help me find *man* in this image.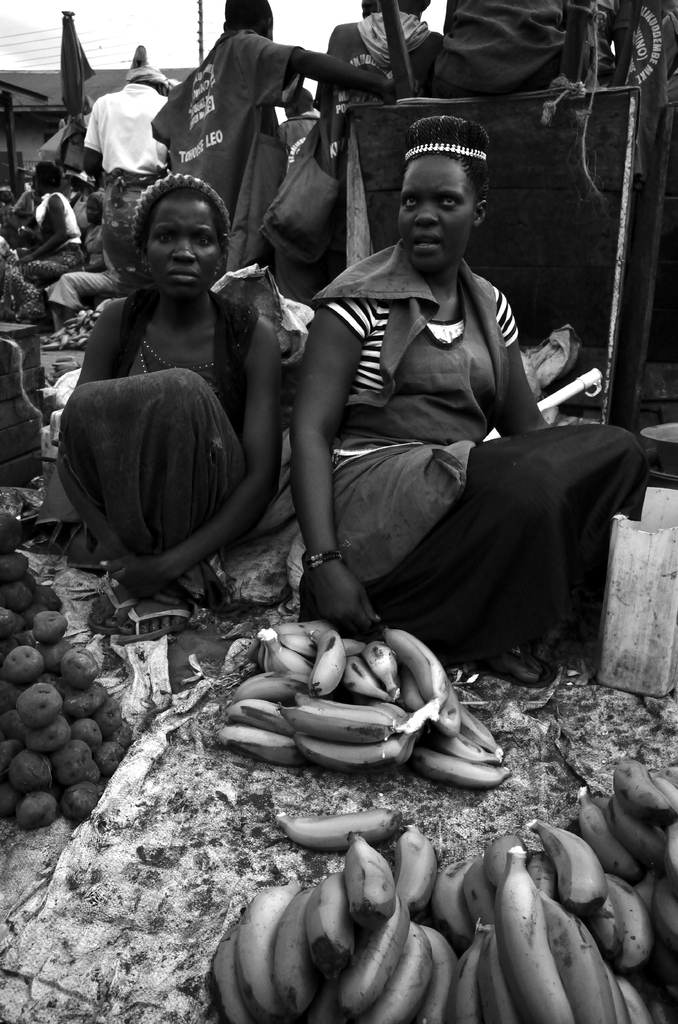
Found it: locate(80, 63, 166, 272).
